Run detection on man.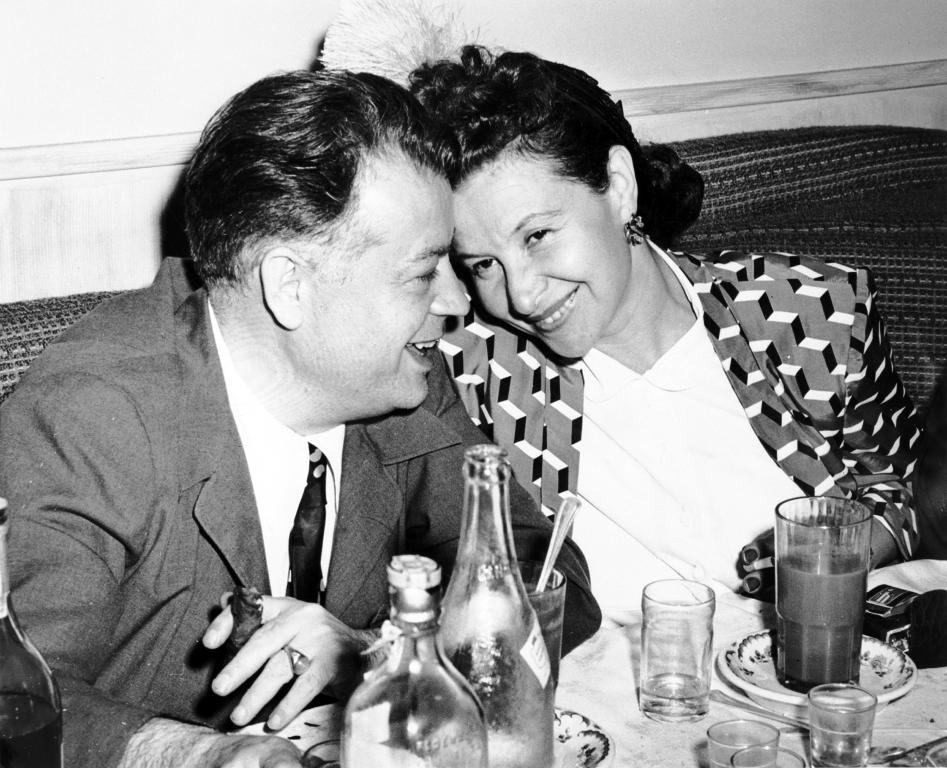
Result: bbox(15, 63, 574, 759).
